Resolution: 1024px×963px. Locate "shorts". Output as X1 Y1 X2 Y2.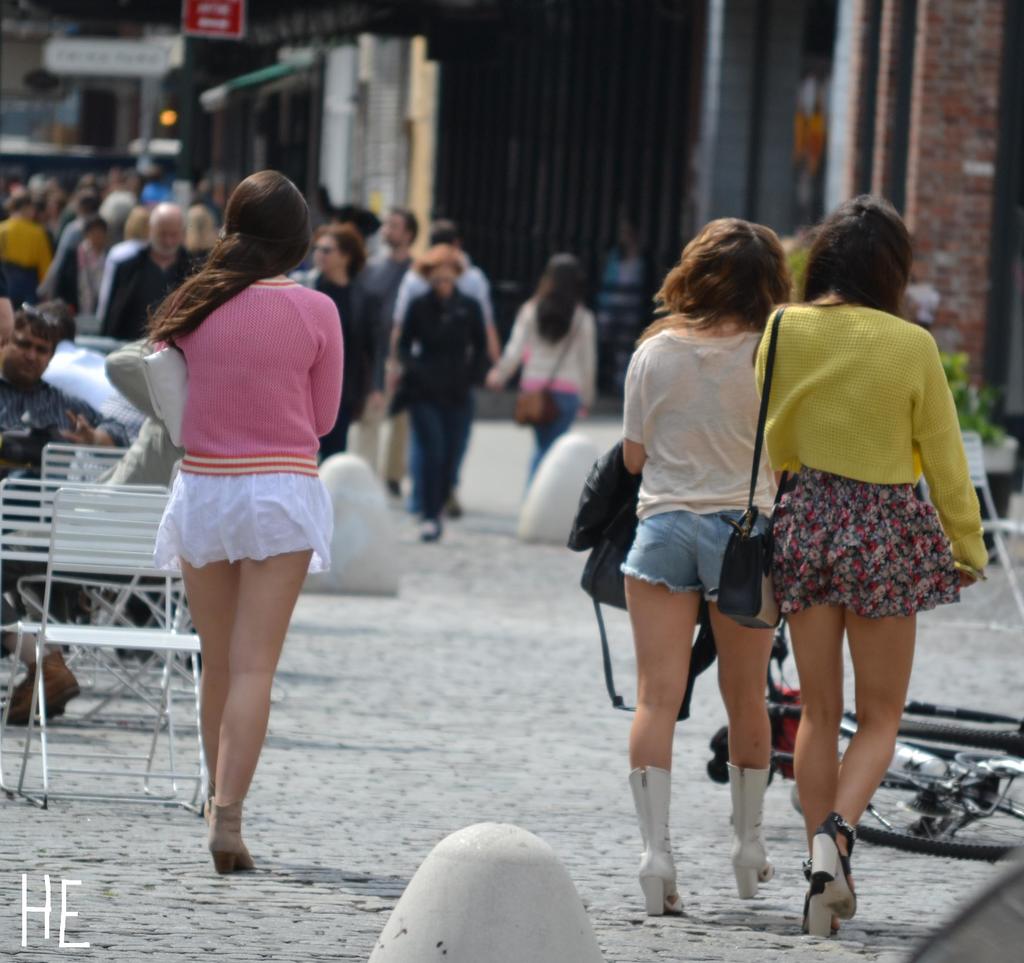
765 467 961 627.
